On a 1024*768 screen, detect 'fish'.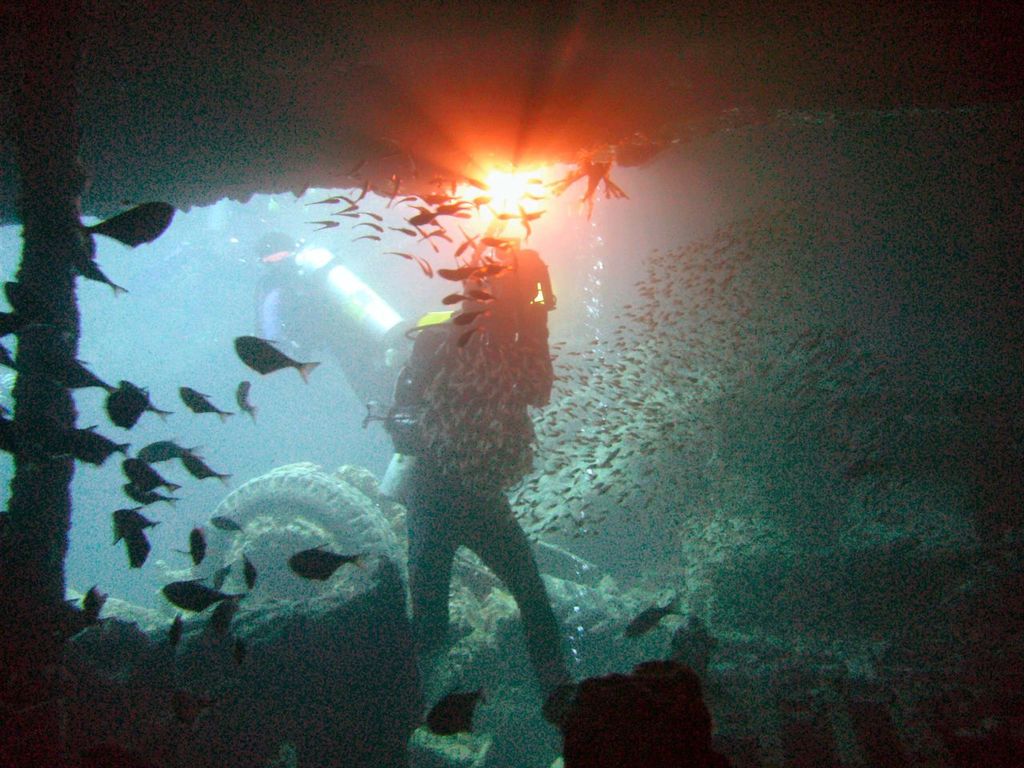
bbox=(179, 450, 233, 487).
